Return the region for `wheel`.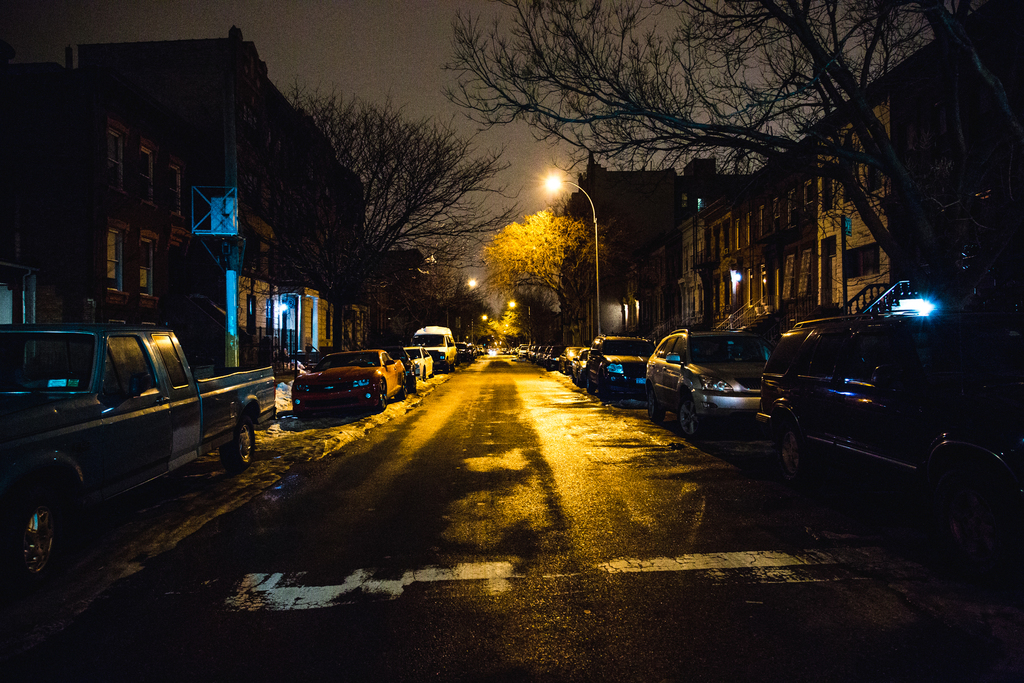
[376,386,388,415].
